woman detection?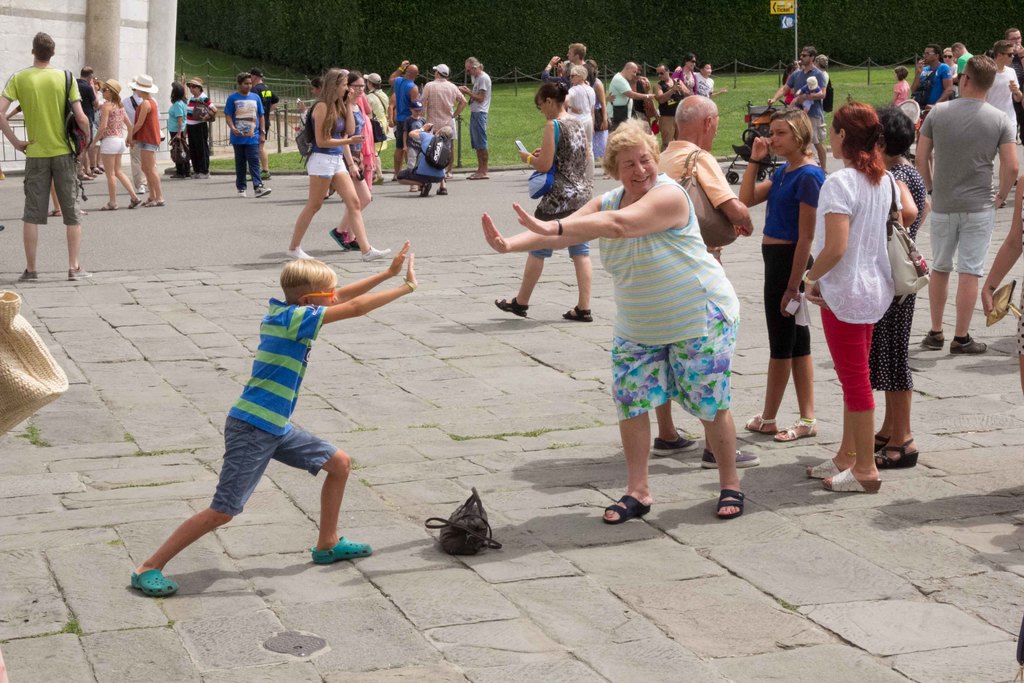
x1=480 y1=119 x2=748 y2=525
